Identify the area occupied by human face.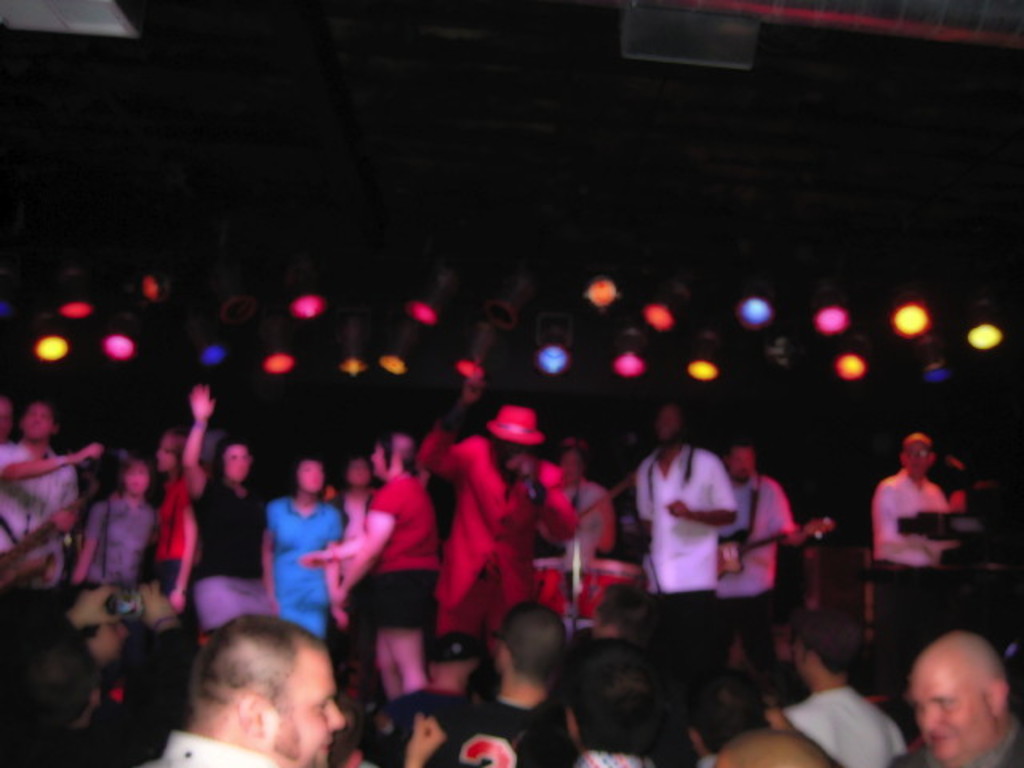
Area: <region>221, 440, 258, 482</region>.
